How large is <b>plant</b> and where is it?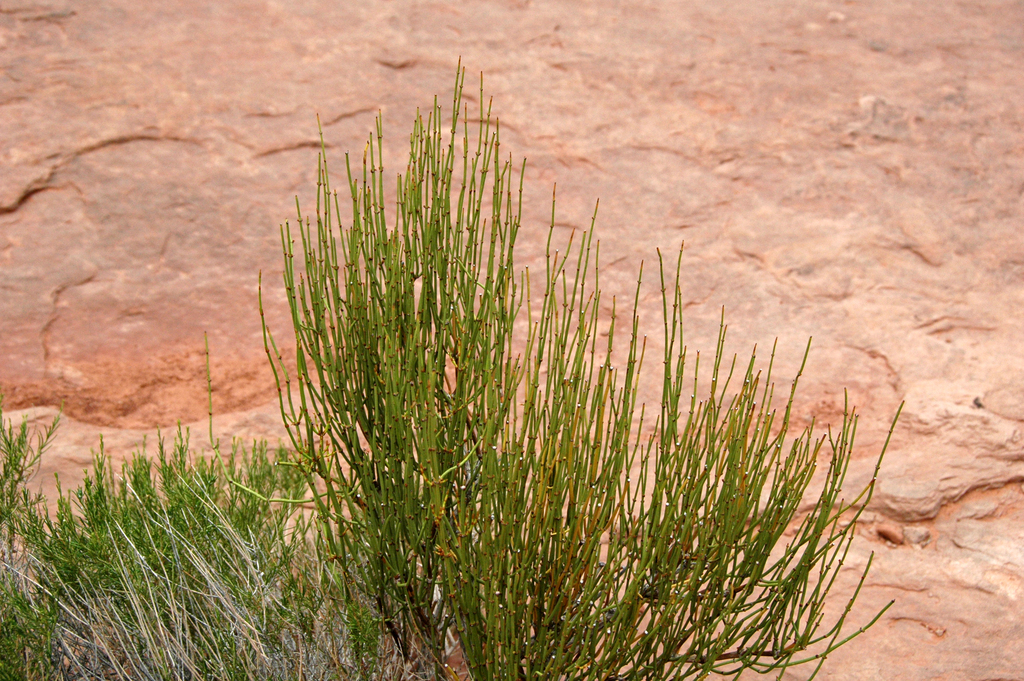
Bounding box: <region>0, 398, 167, 680</region>.
